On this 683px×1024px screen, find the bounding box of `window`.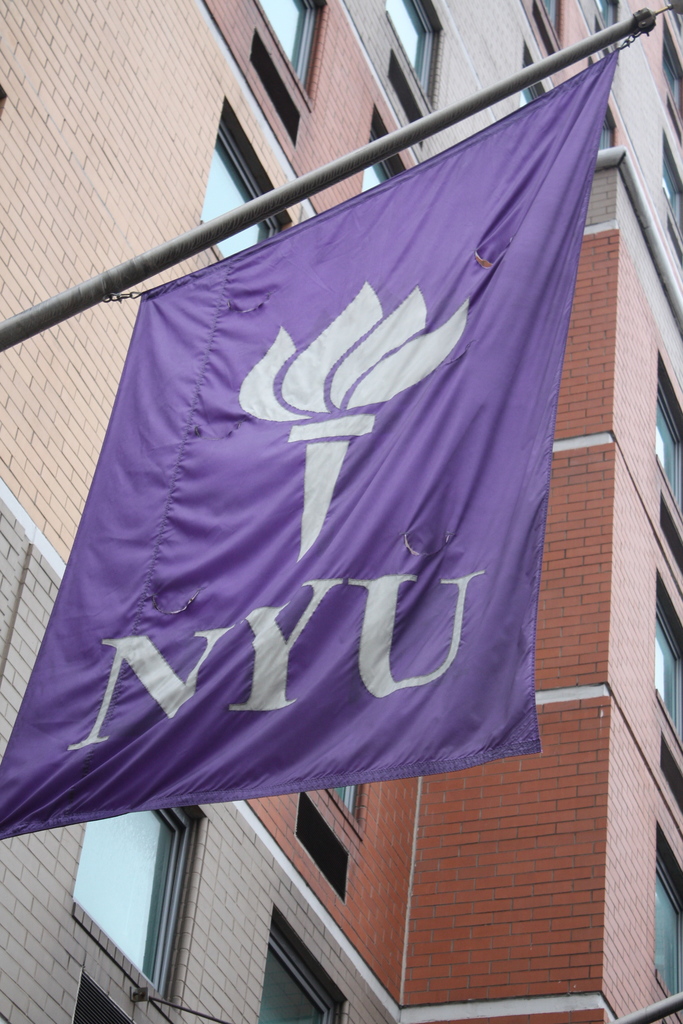
Bounding box: [left=257, top=902, right=350, bottom=1023].
